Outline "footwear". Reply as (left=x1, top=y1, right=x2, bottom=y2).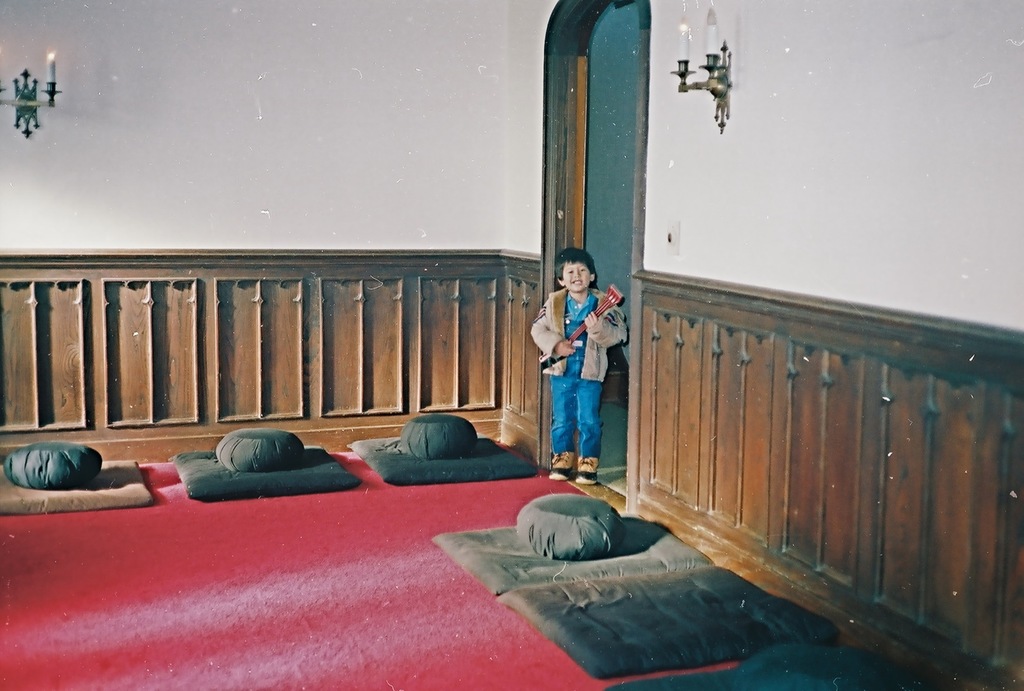
(left=554, top=450, right=578, bottom=477).
